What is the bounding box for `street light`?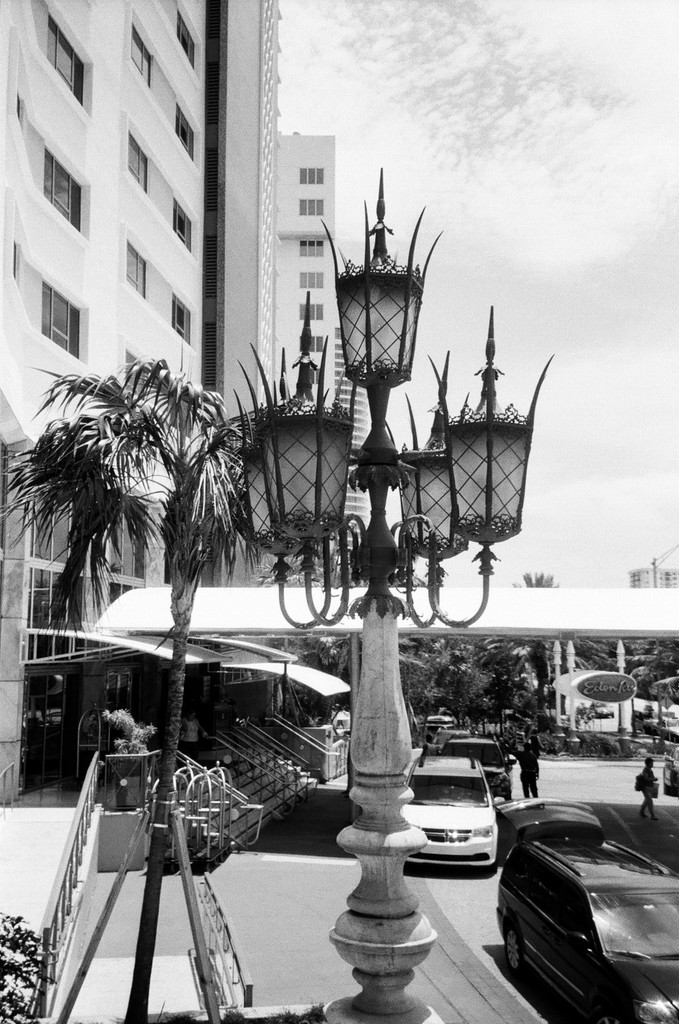
<bbox>131, 133, 542, 944</bbox>.
